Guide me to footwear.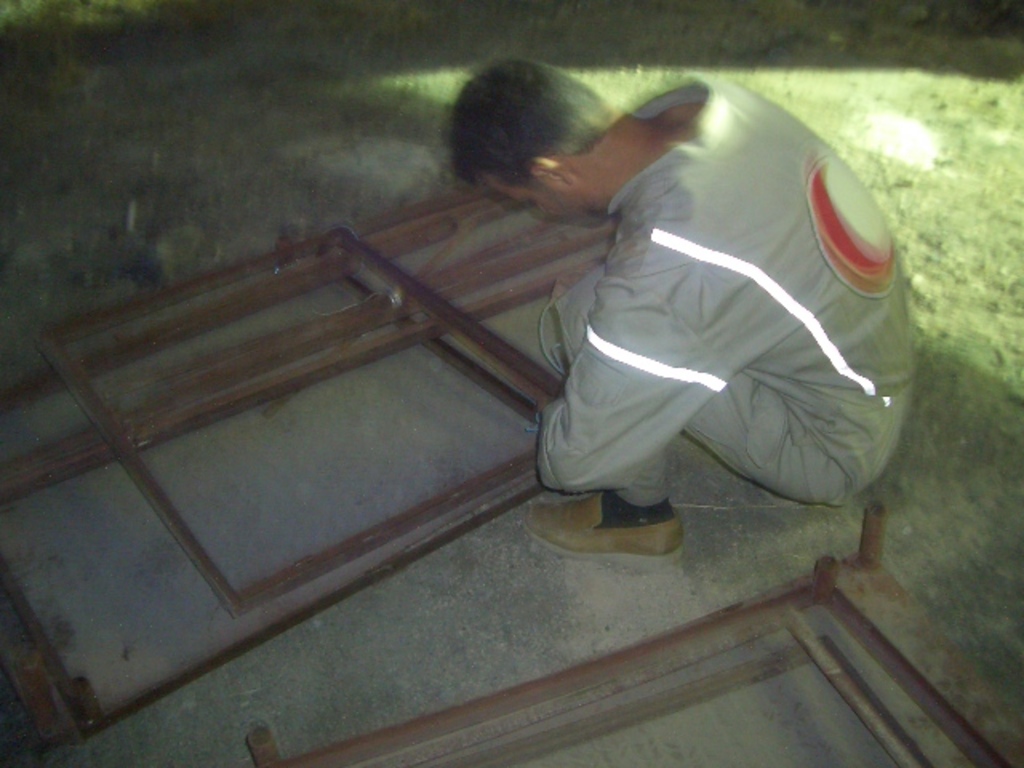
Guidance: 530,502,715,563.
